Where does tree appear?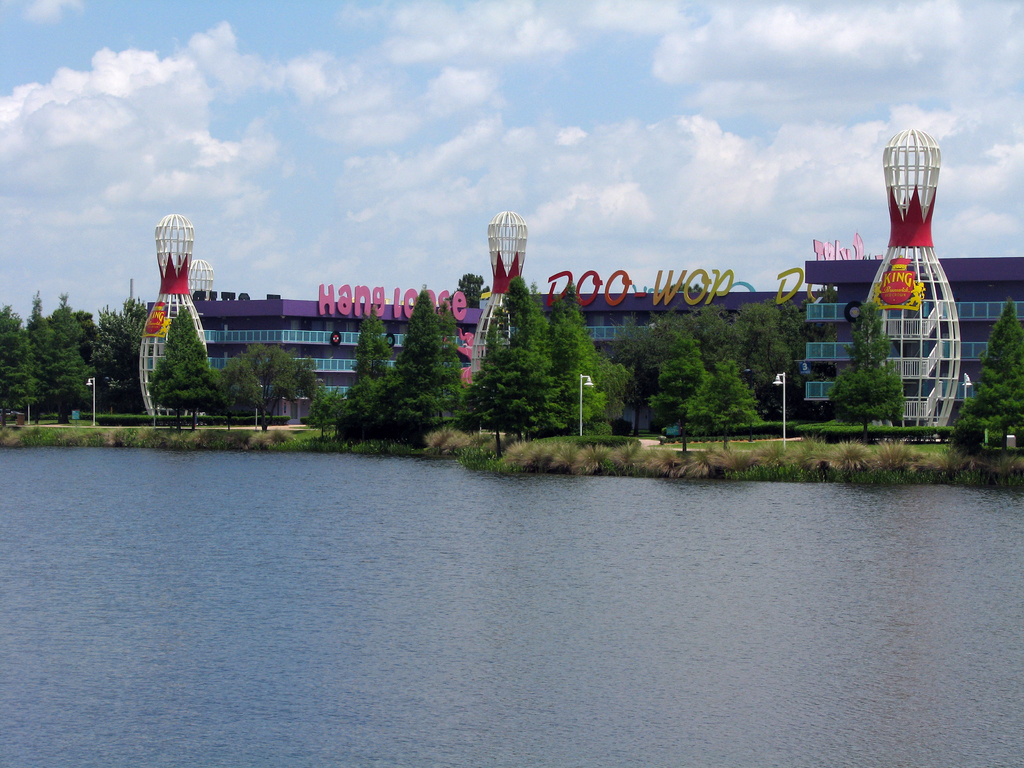
Appears at 953, 295, 1023, 450.
